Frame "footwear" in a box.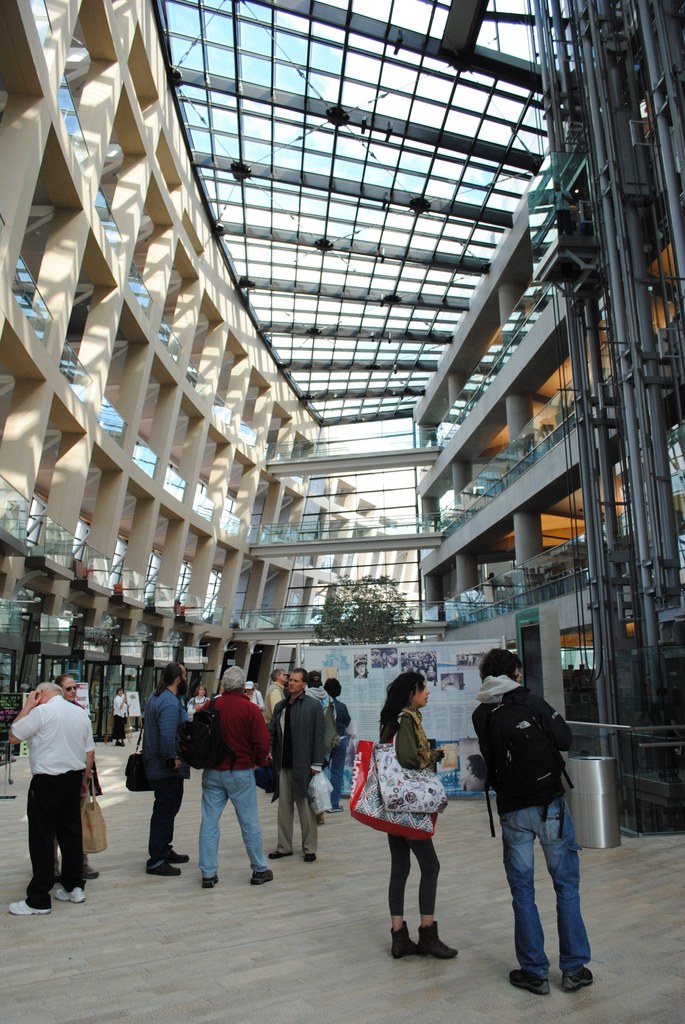
[266, 843, 290, 863].
